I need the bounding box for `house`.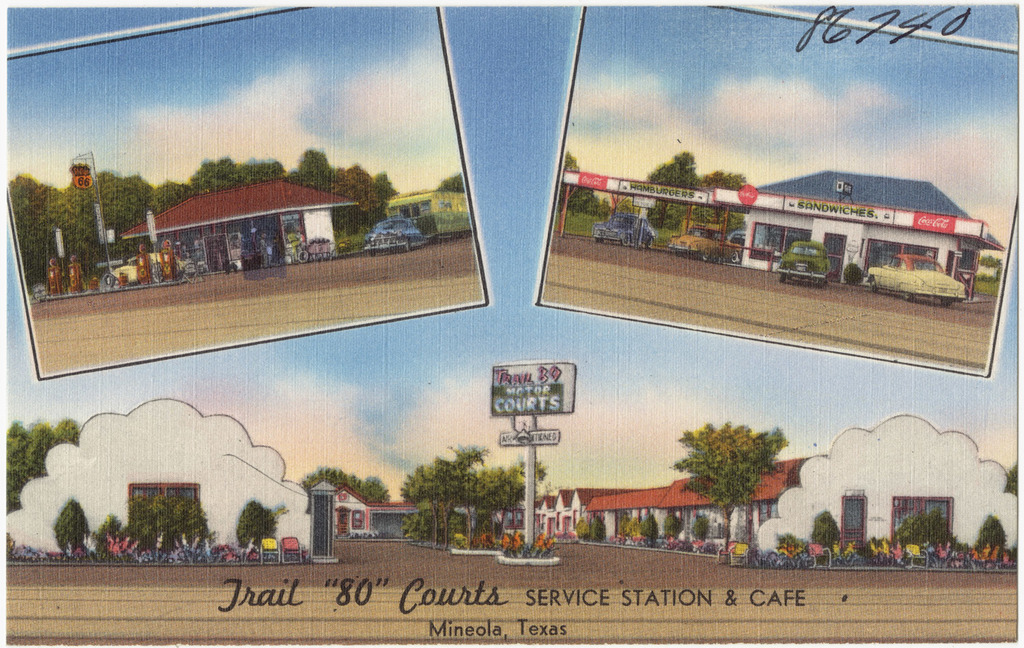
Here it is: 567 490 638 531.
